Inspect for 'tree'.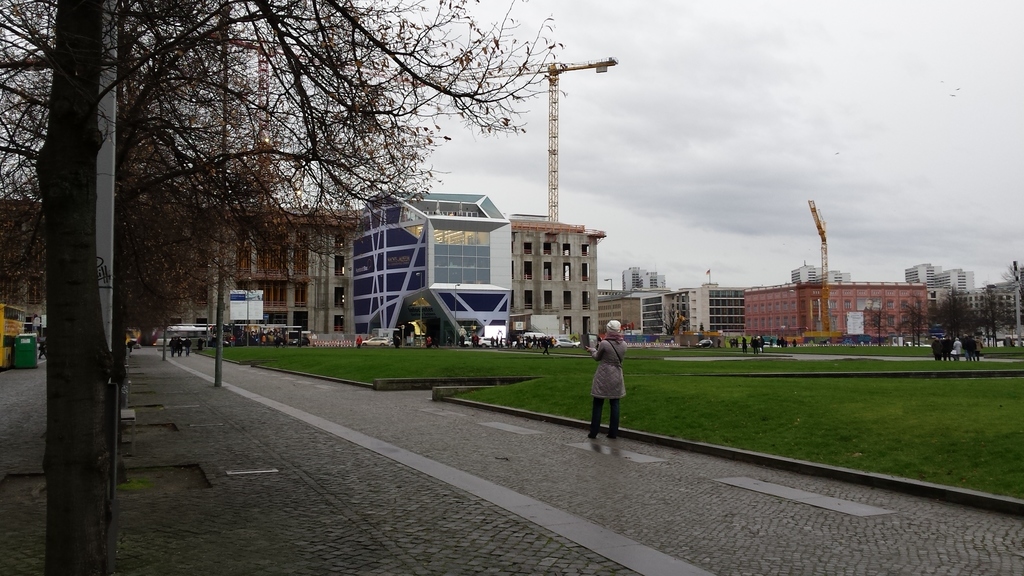
Inspection: [0,139,162,371].
